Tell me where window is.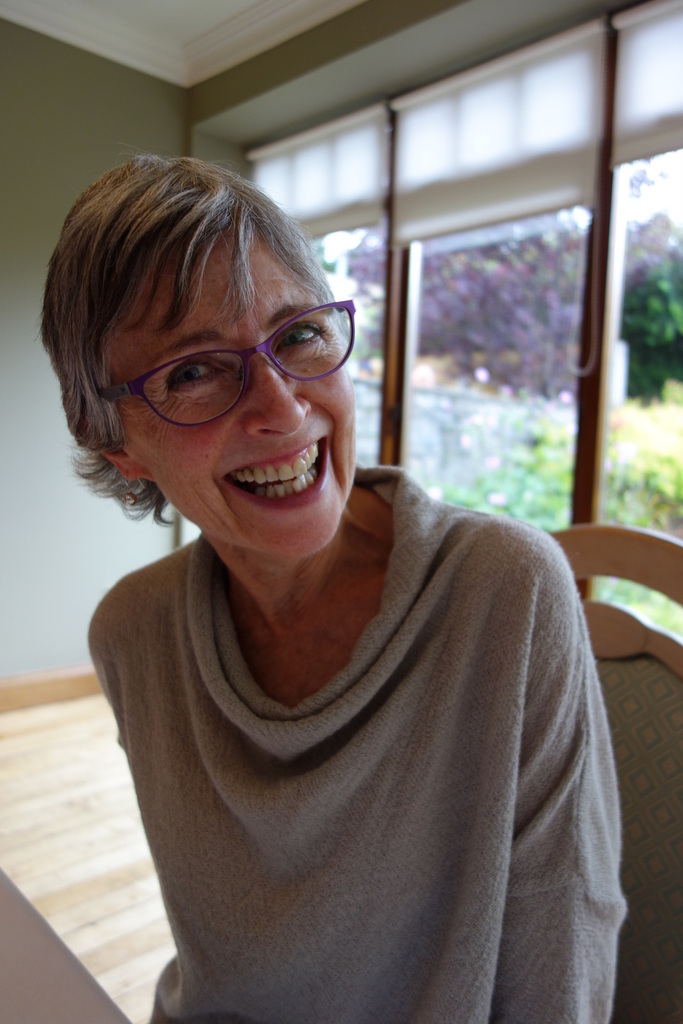
window is at region(236, 0, 679, 645).
